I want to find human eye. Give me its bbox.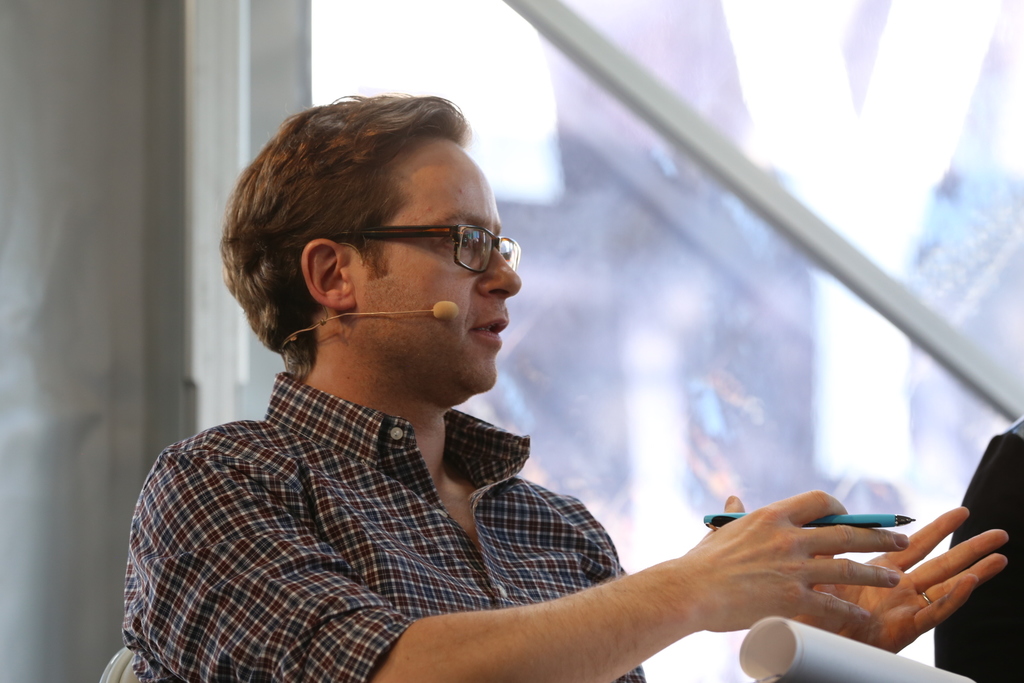
box(446, 228, 474, 251).
